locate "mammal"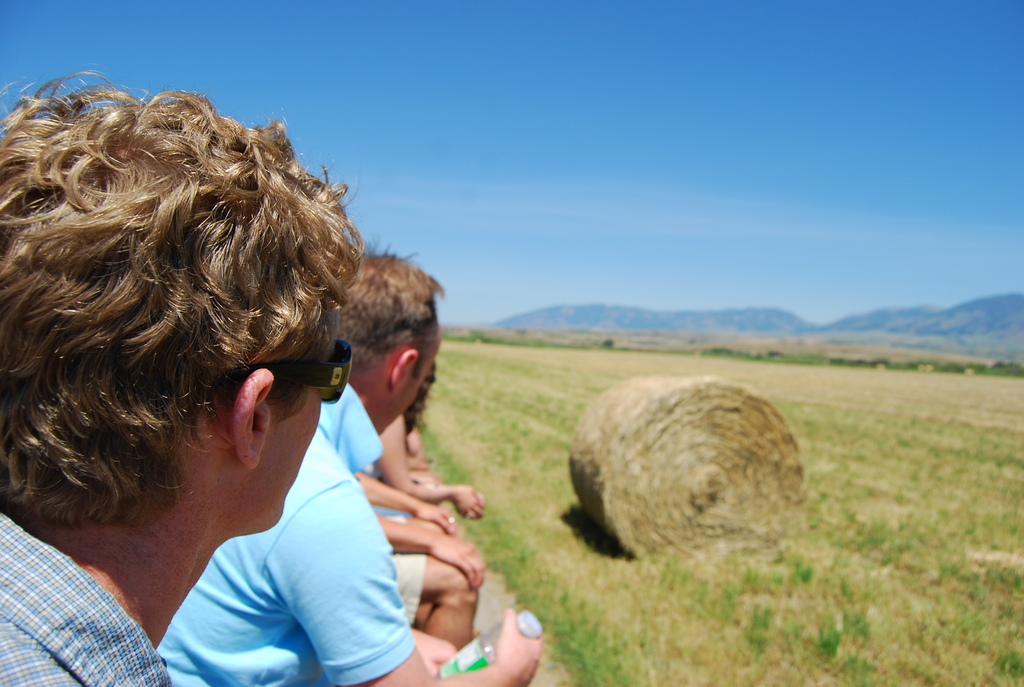
crop(156, 244, 545, 686)
